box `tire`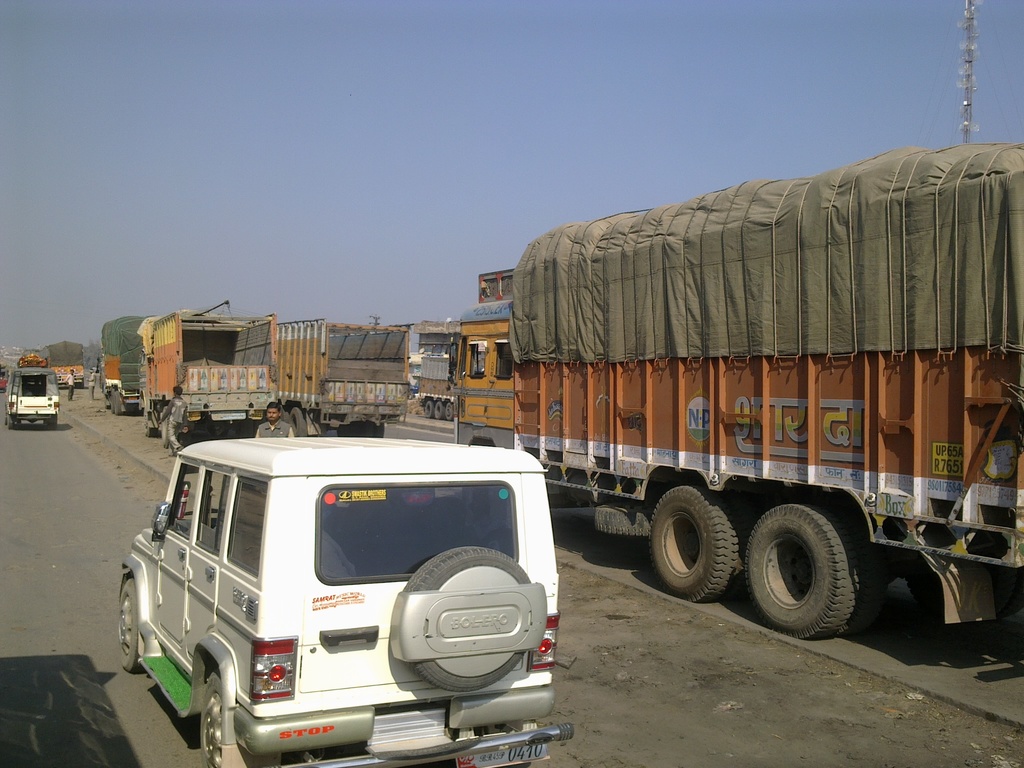
left=434, top=400, right=445, bottom=421
